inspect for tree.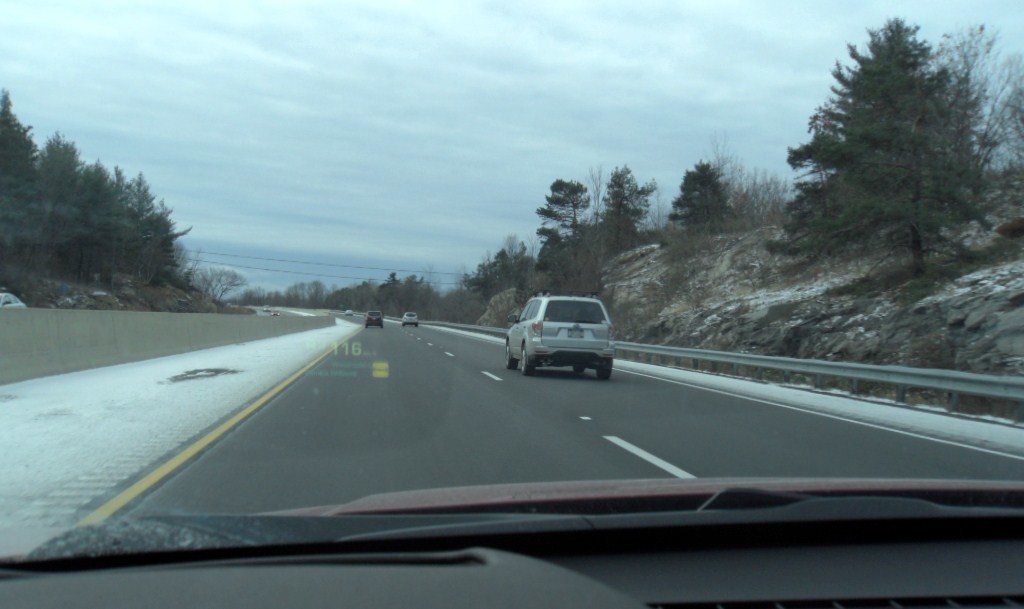
Inspection: (998,40,1023,194).
